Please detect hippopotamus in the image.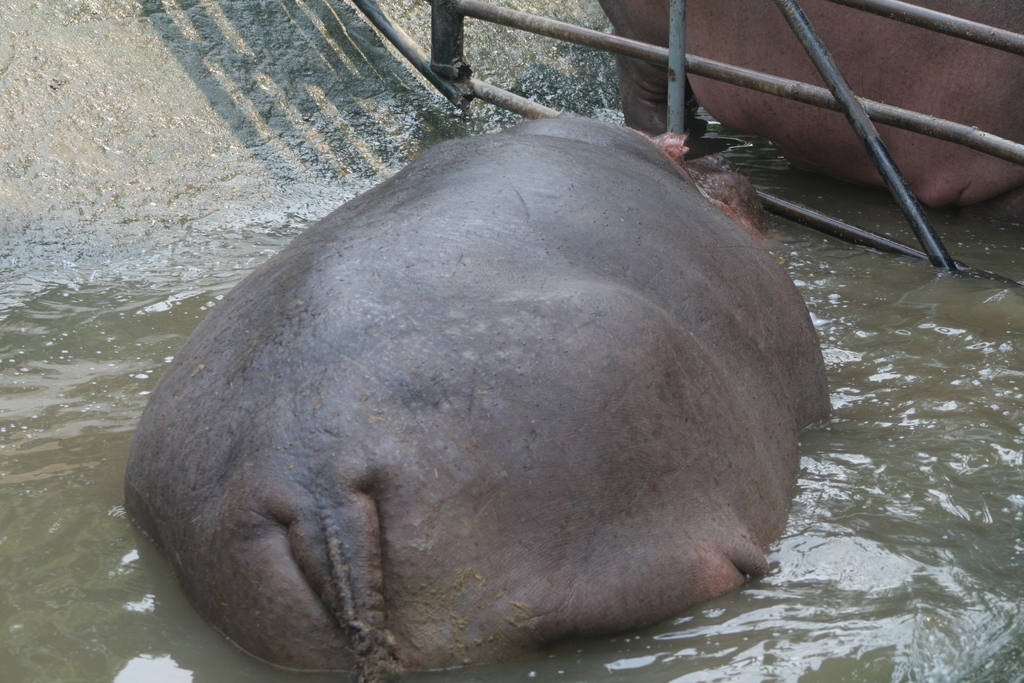
(122, 113, 833, 682).
